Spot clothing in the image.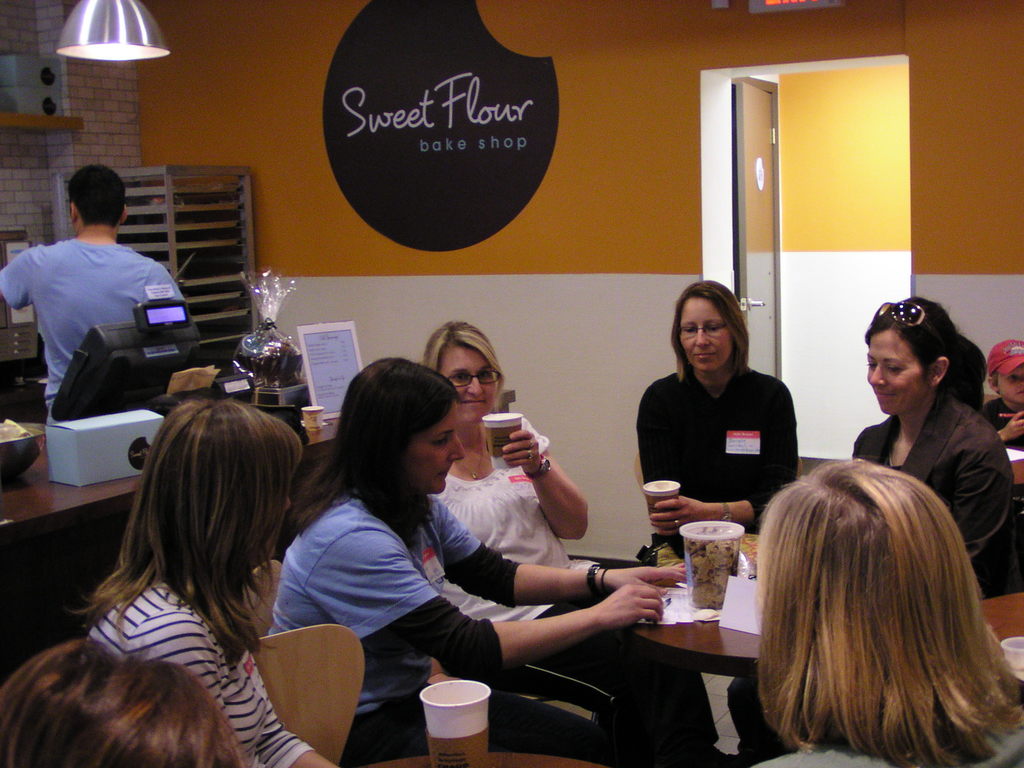
clothing found at box=[258, 487, 626, 767].
